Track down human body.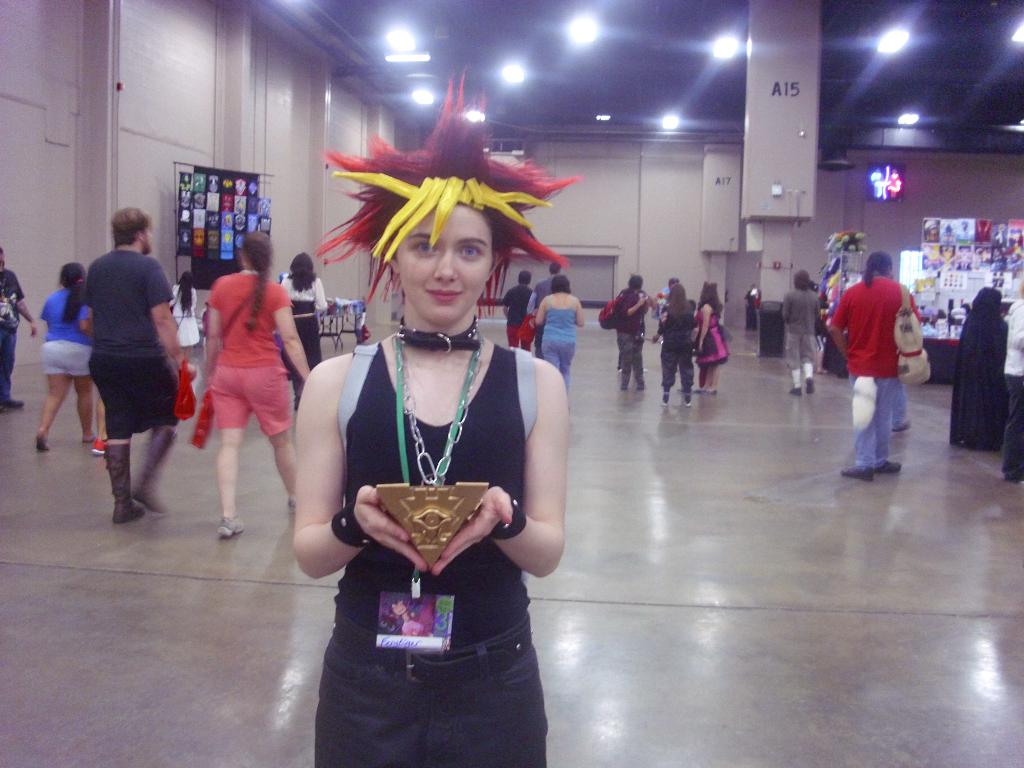
Tracked to {"x1": 528, "y1": 276, "x2": 554, "y2": 358}.
